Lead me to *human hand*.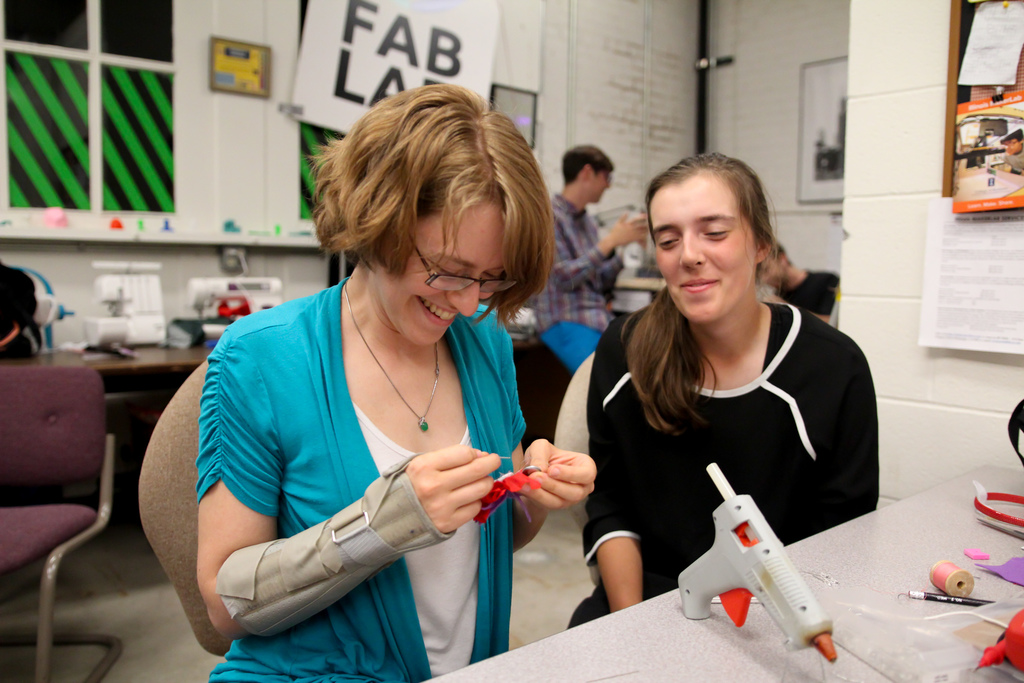
Lead to (left=759, top=292, right=788, bottom=304).
